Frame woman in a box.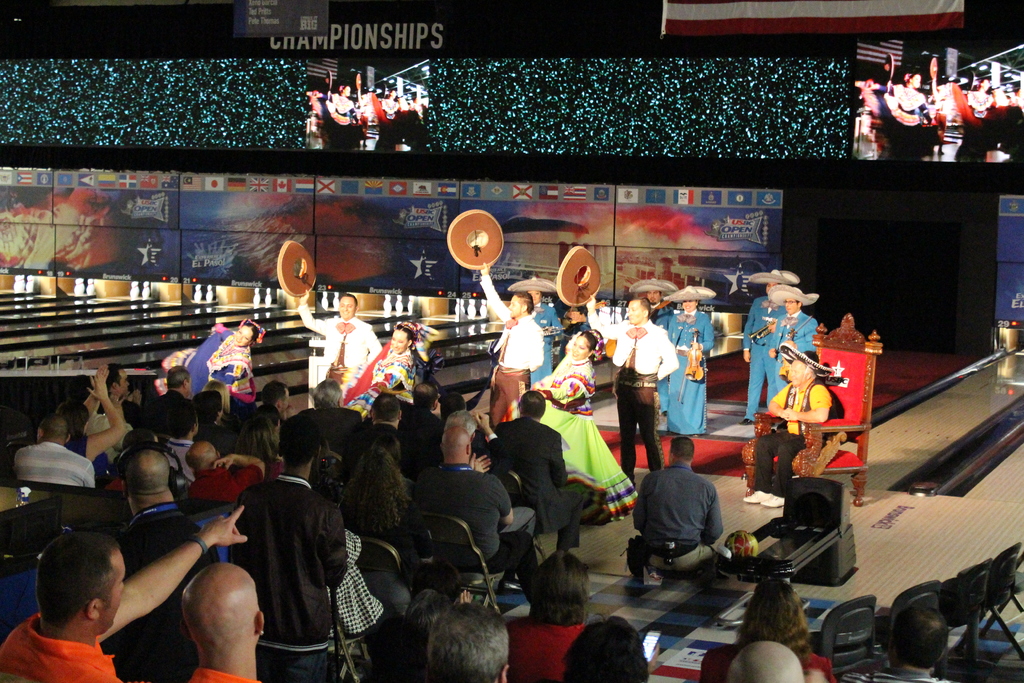
{"left": 743, "top": 567, "right": 833, "bottom": 670}.
